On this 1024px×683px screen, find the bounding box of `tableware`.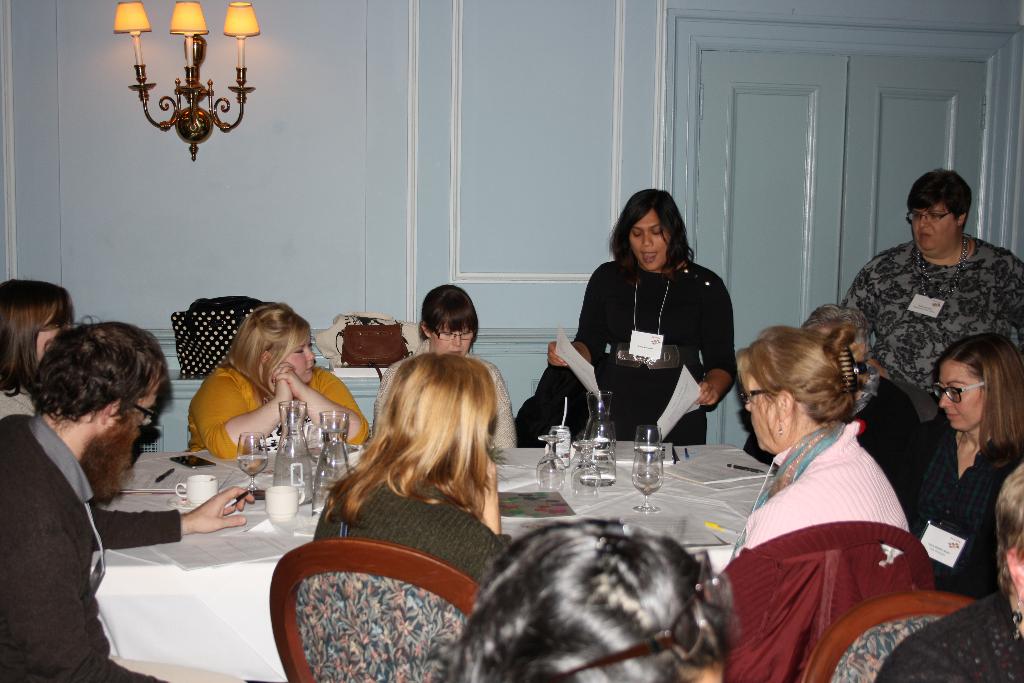
Bounding box: {"x1": 635, "y1": 420, "x2": 665, "y2": 457}.
